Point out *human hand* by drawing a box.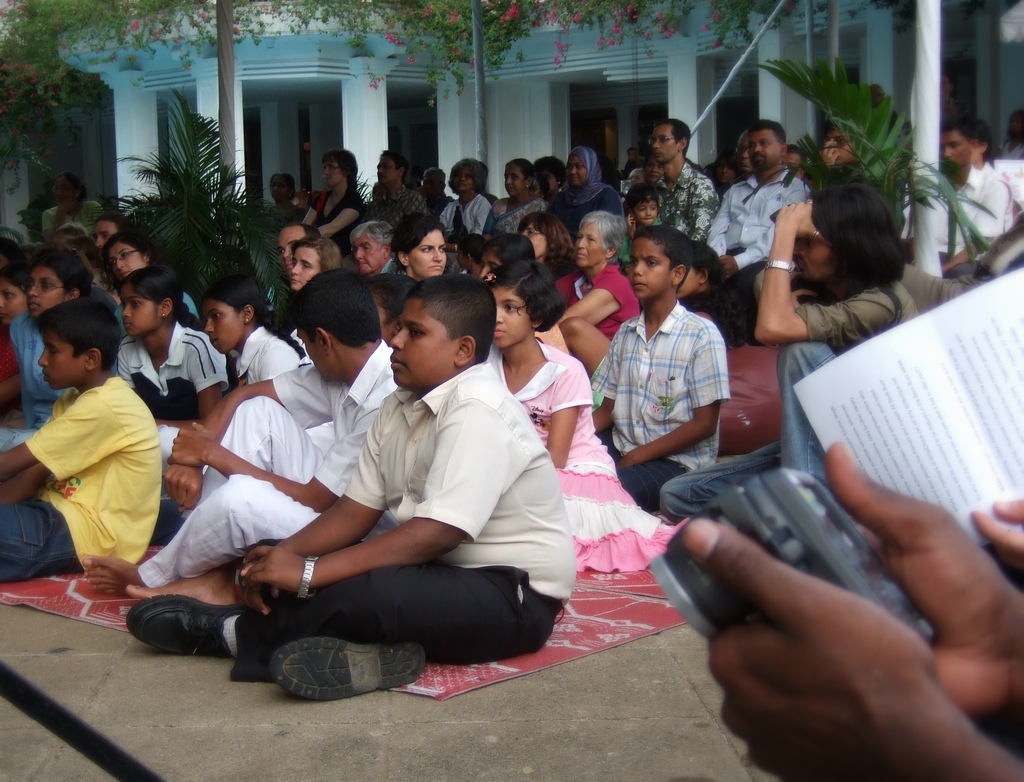
(775, 197, 830, 244).
